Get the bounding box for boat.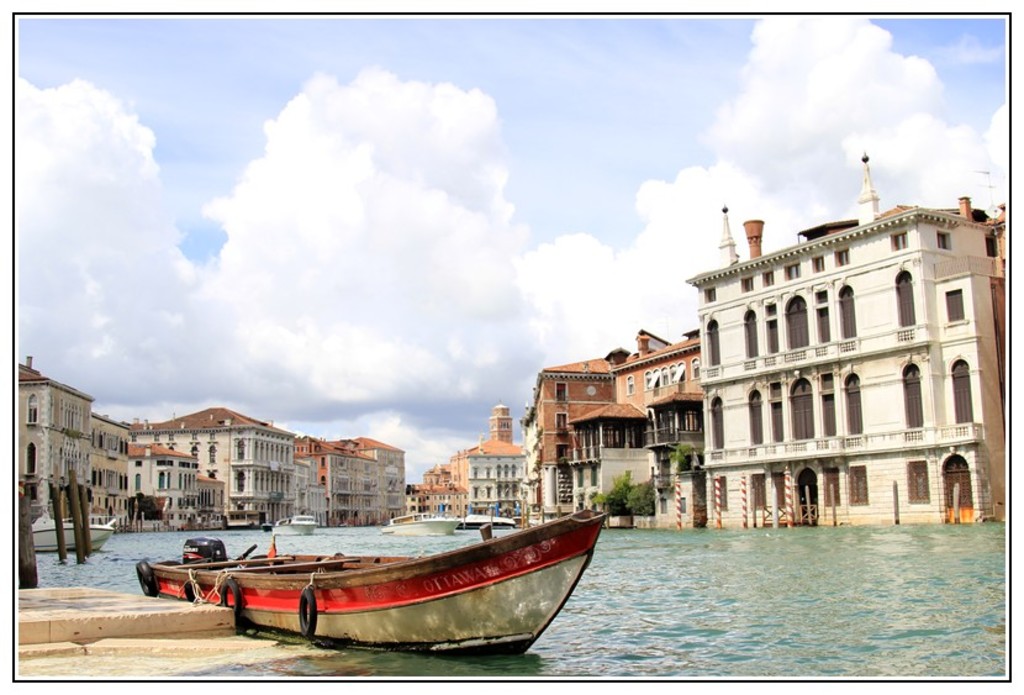
detection(170, 499, 585, 654).
